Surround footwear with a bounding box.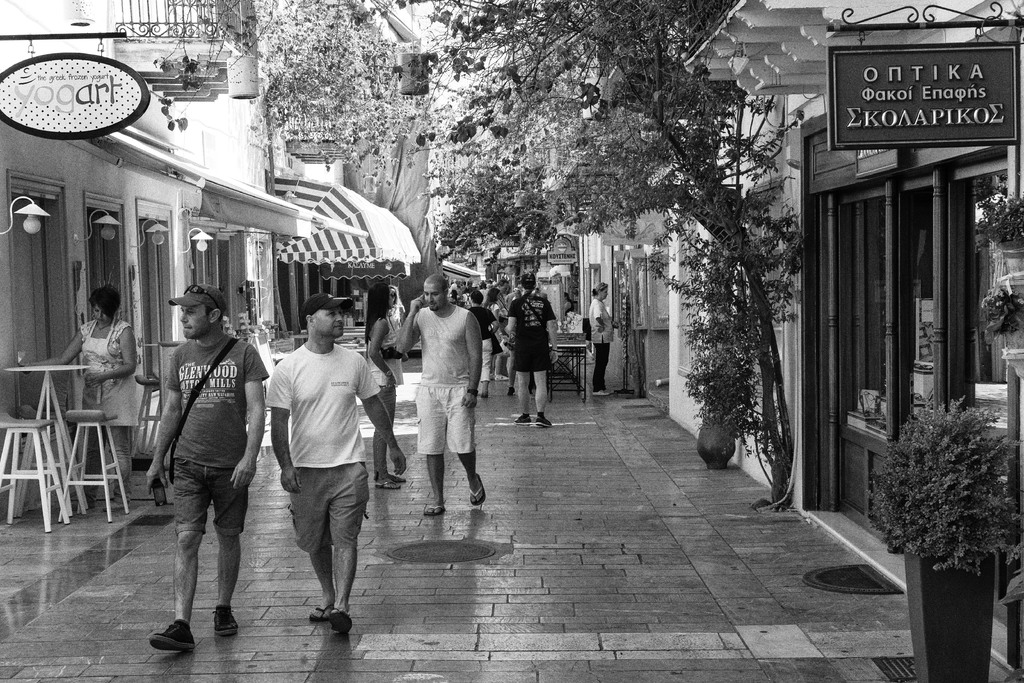
bbox=(504, 388, 518, 395).
